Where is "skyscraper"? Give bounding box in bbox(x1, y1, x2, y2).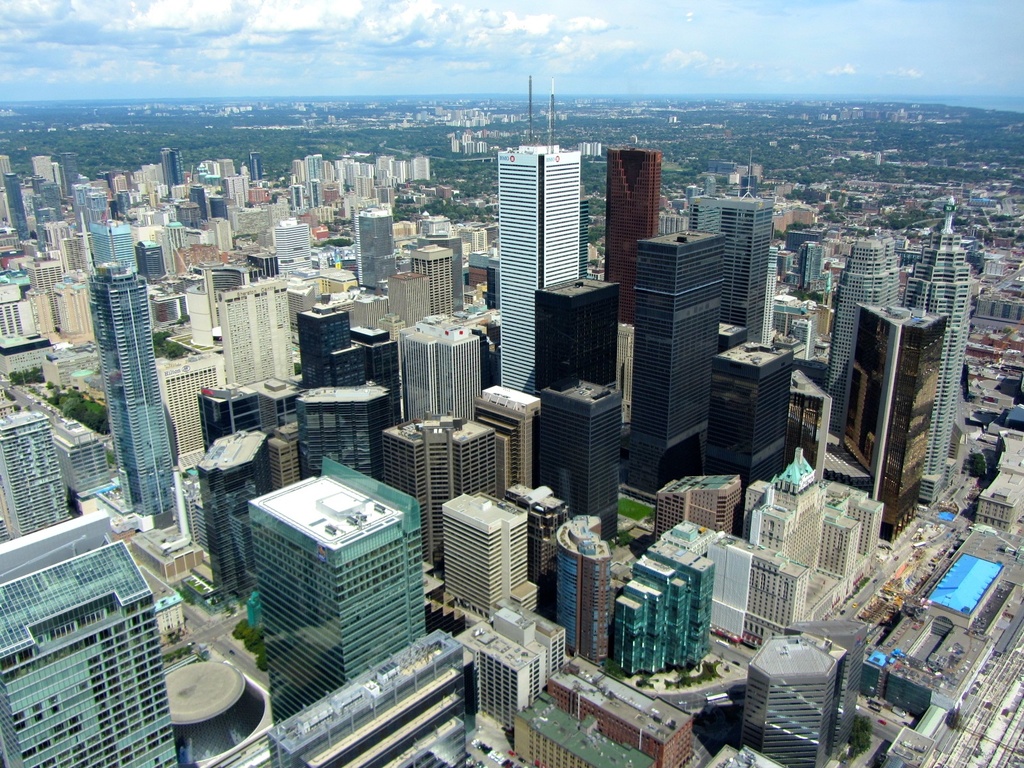
bbox(241, 461, 442, 730).
